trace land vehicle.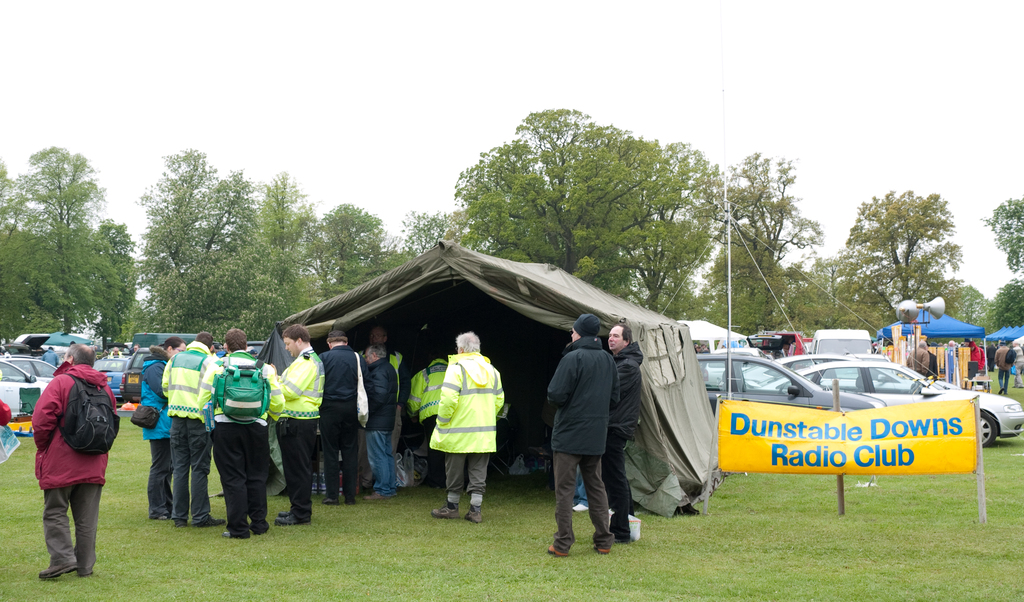
Traced to detection(691, 350, 880, 415).
